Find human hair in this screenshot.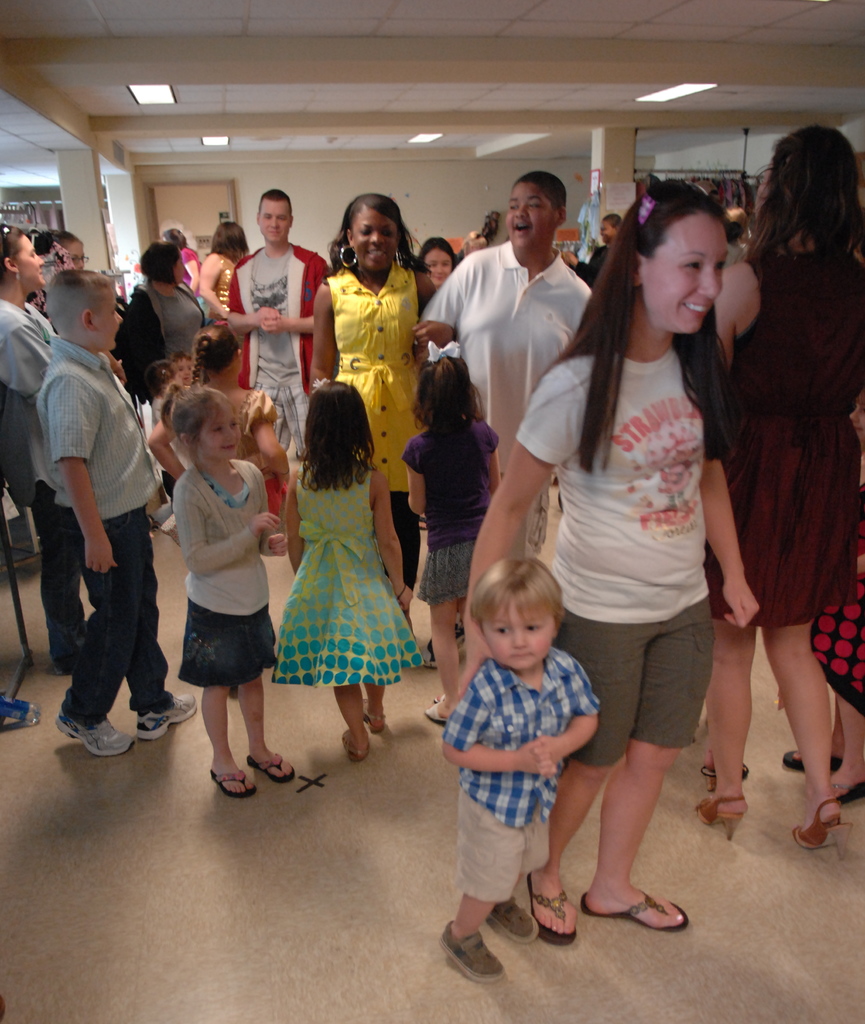
The bounding box for human hair is left=148, top=358, right=177, bottom=390.
